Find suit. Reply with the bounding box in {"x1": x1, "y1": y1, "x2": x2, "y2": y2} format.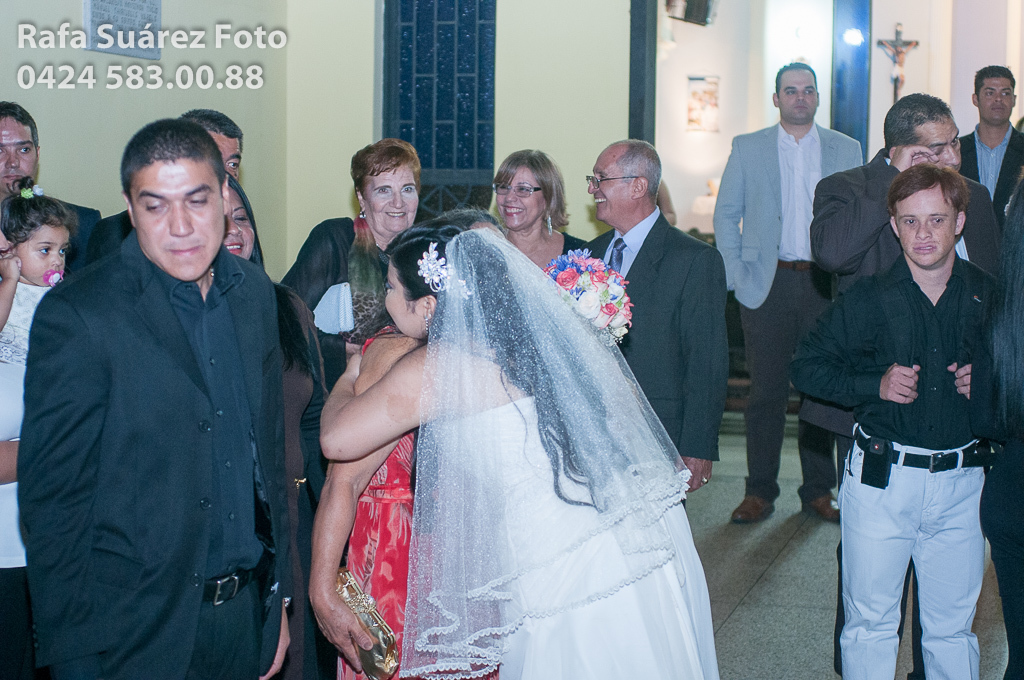
{"x1": 807, "y1": 149, "x2": 1006, "y2": 679}.
